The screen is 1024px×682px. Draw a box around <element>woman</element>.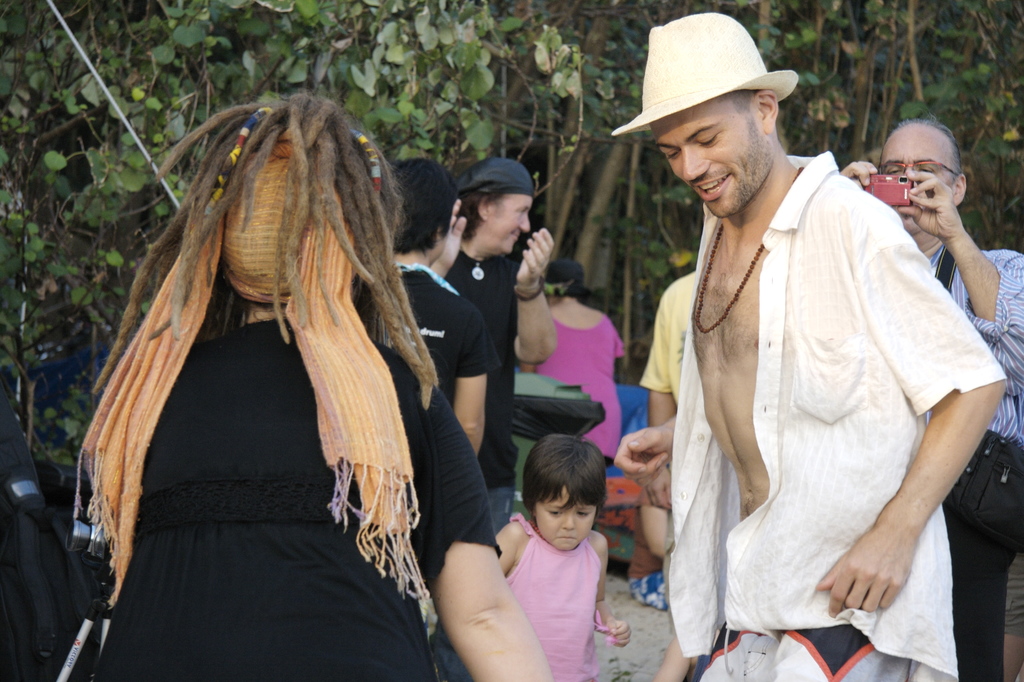
detection(51, 82, 576, 681).
